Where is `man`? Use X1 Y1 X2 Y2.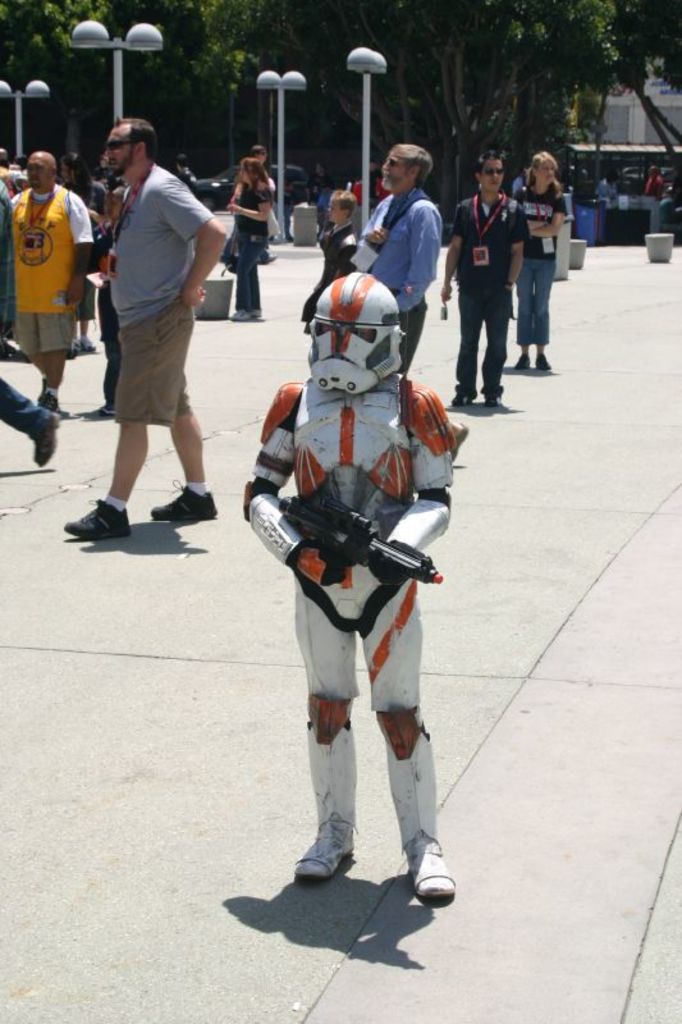
235 141 280 266.
